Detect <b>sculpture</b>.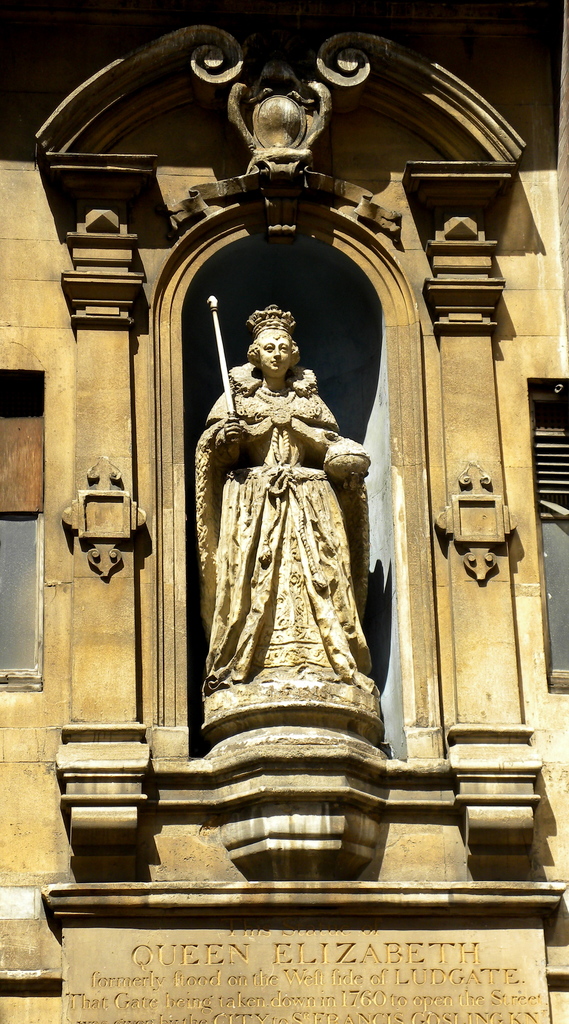
Detected at [left=192, top=303, right=383, bottom=727].
